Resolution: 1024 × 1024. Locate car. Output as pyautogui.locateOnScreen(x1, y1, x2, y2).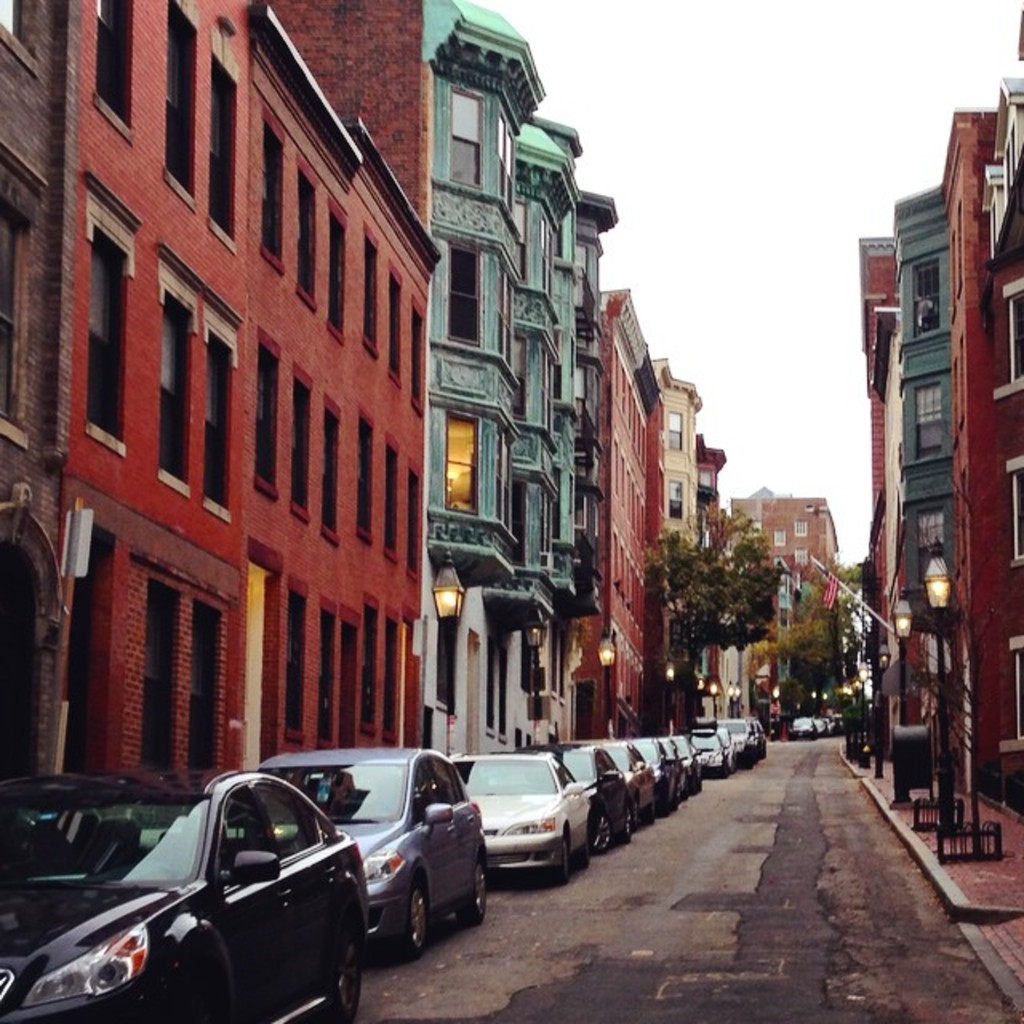
pyautogui.locateOnScreen(829, 715, 837, 730).
